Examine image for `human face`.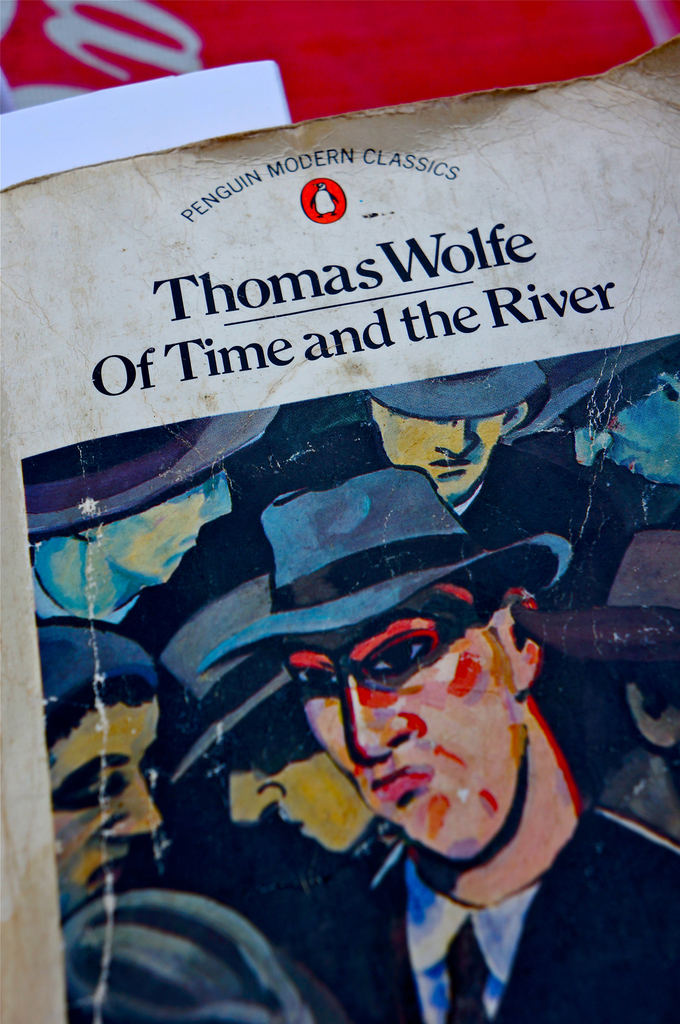
Examination result: left=51, top=699, right=164, bottom=914.
